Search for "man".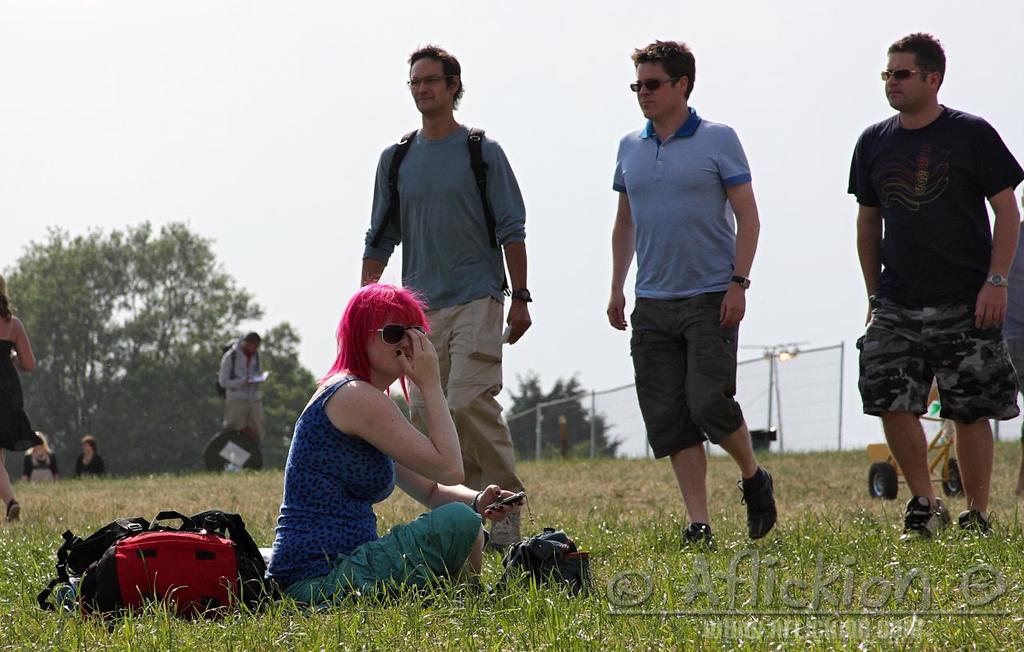
Found at 842:10:1008:548.
